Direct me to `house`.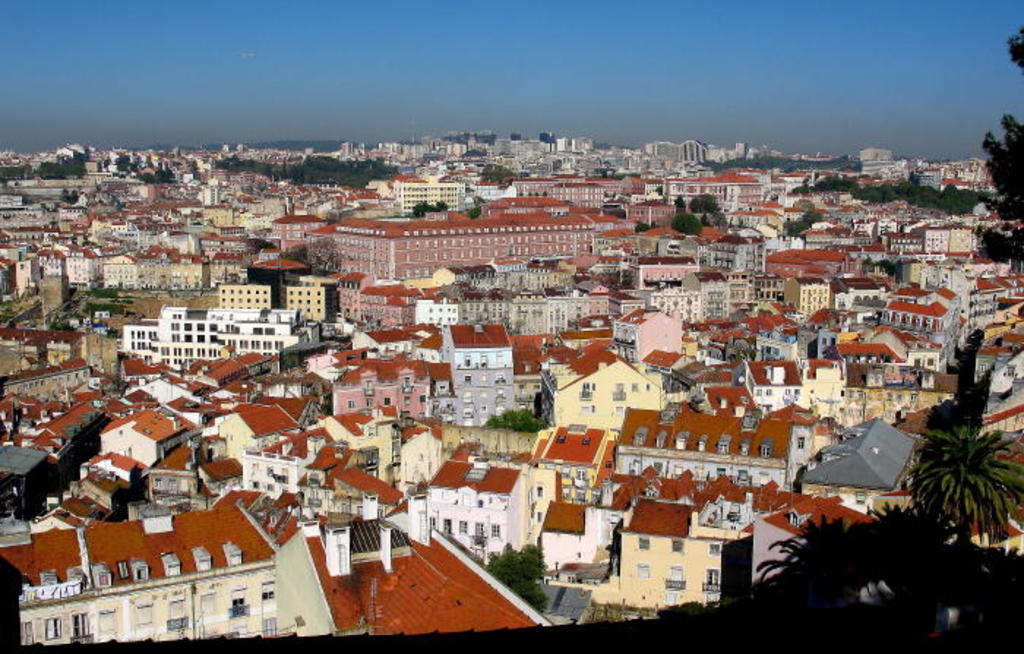
Direction: region(825, 269, 888, 323).
